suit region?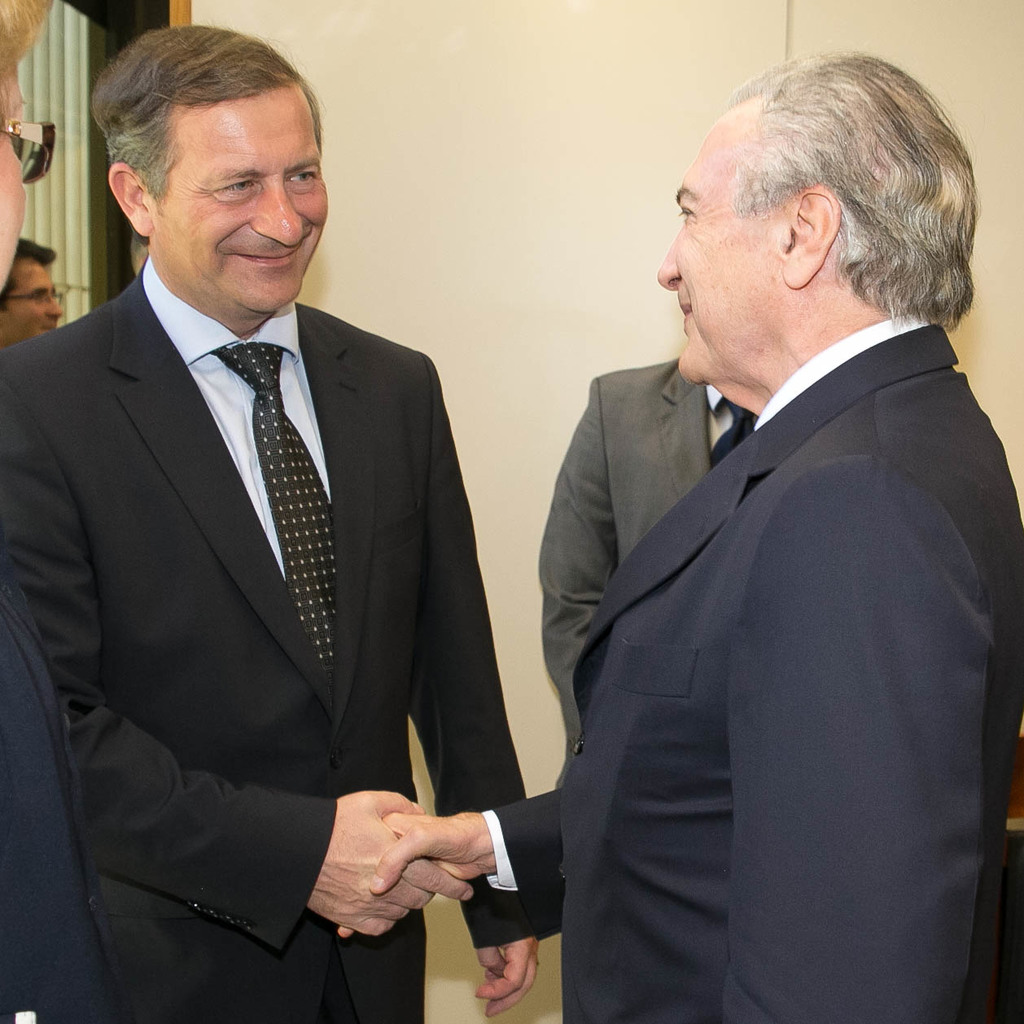
<box>475,313,1023,1023</box>
